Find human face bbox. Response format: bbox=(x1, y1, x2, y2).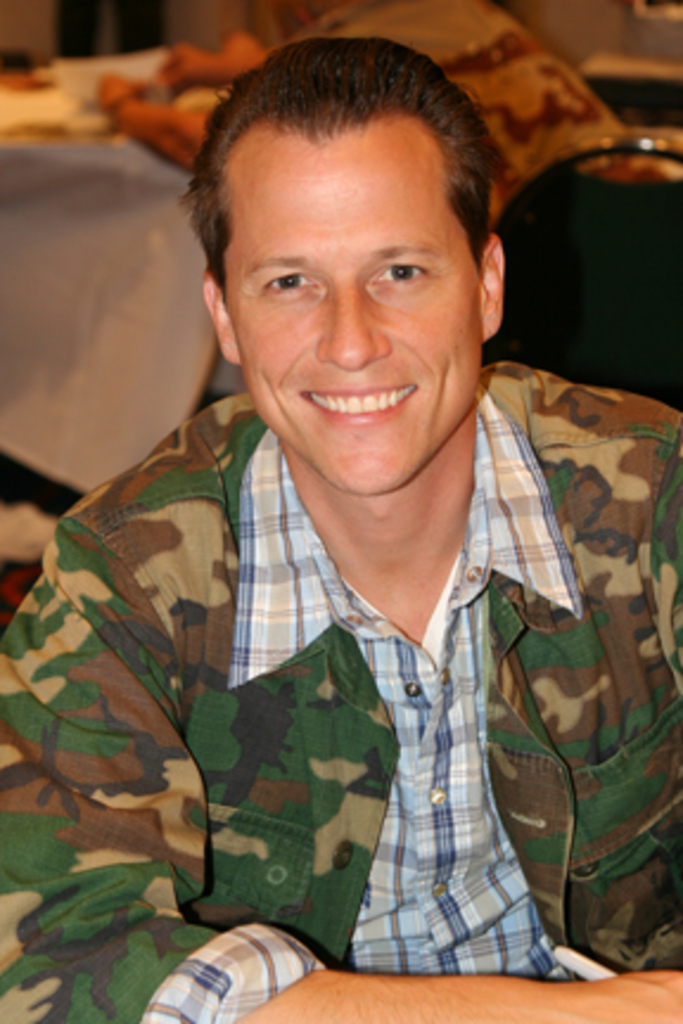
bbox=(221, 109, 481, 493).
